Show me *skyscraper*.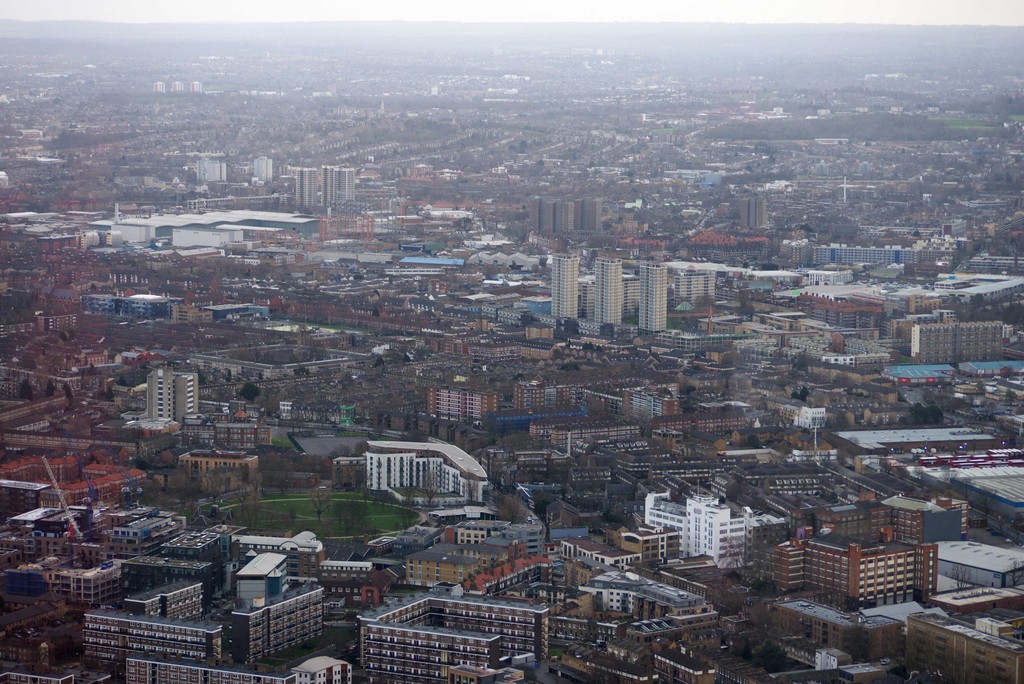
*skyscraper* is here: (552, 252, 580, 317).
